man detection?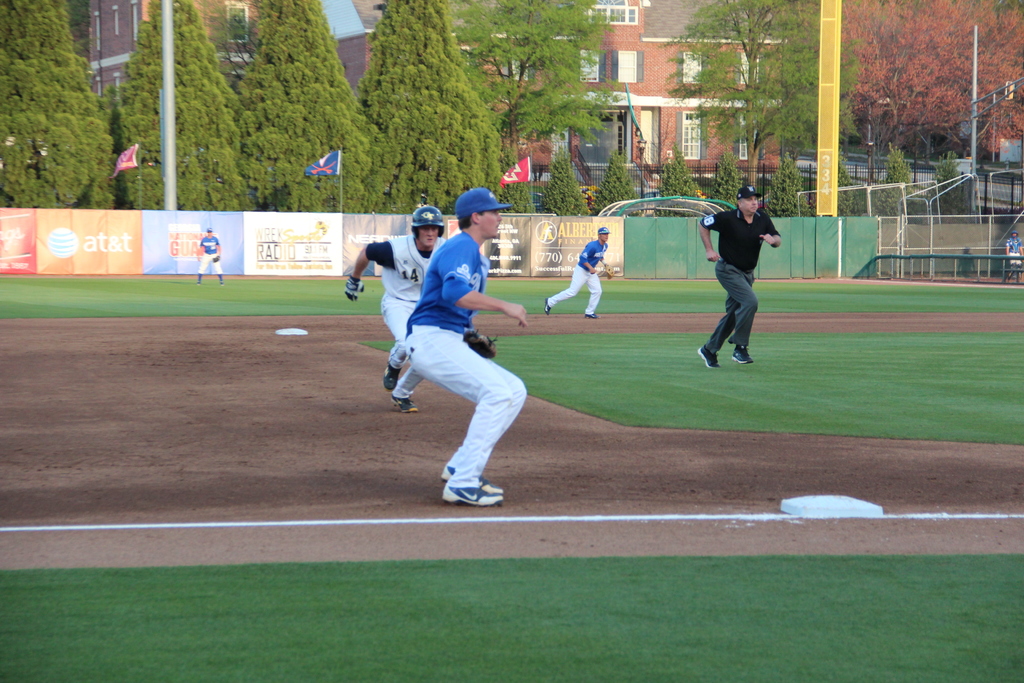
box=[199, 229, 224, 287]
